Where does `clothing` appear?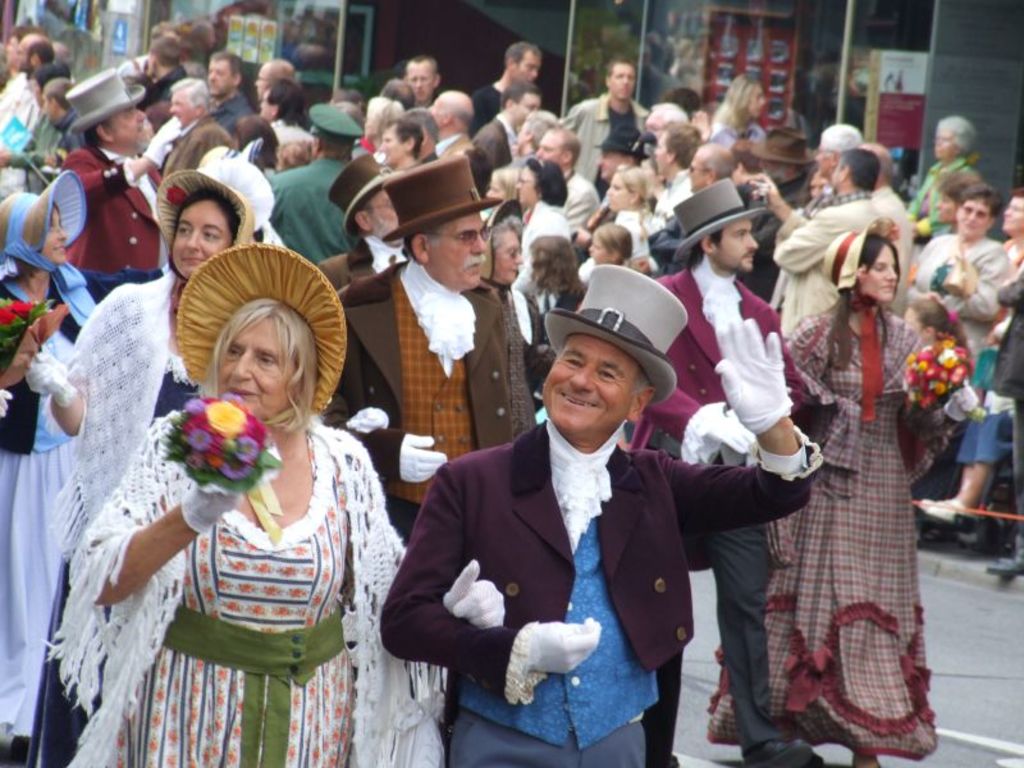
Appears at (567, 92, 648, 172).
